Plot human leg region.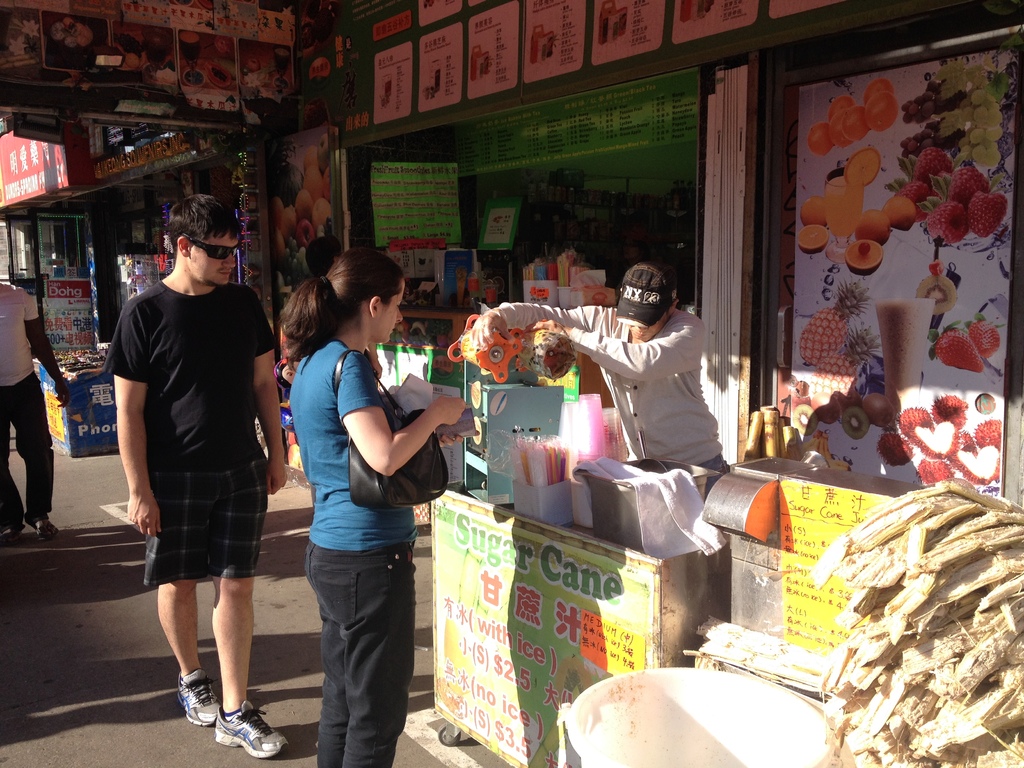
Plotted at [151, 465, 208, 728].
